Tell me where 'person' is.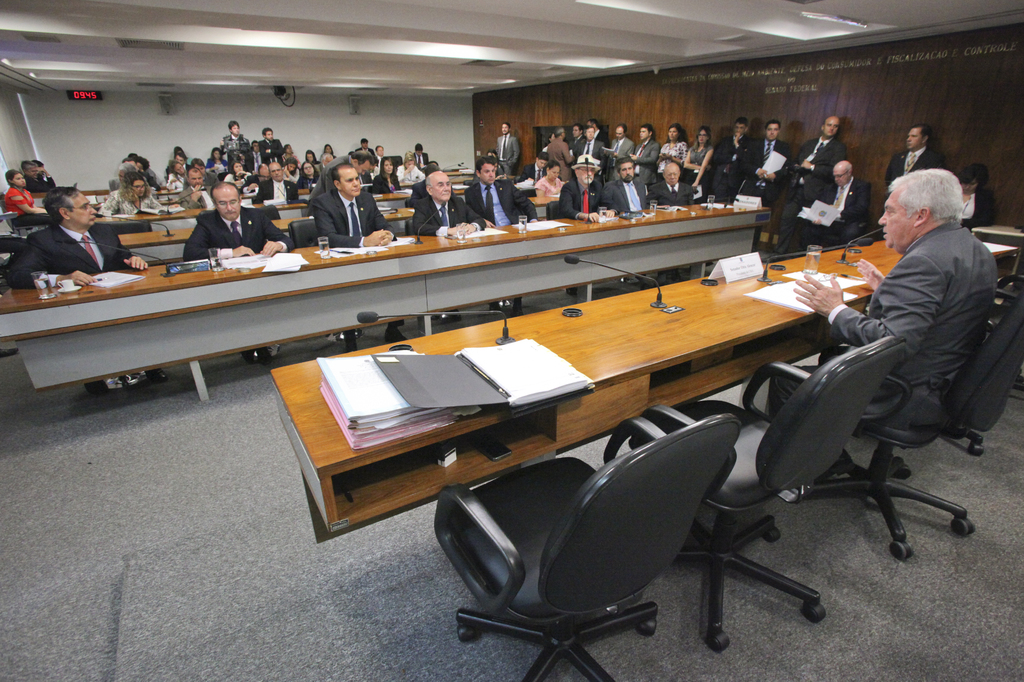
'person' is at x1=538 y1=163 x2=566 y2=200.
